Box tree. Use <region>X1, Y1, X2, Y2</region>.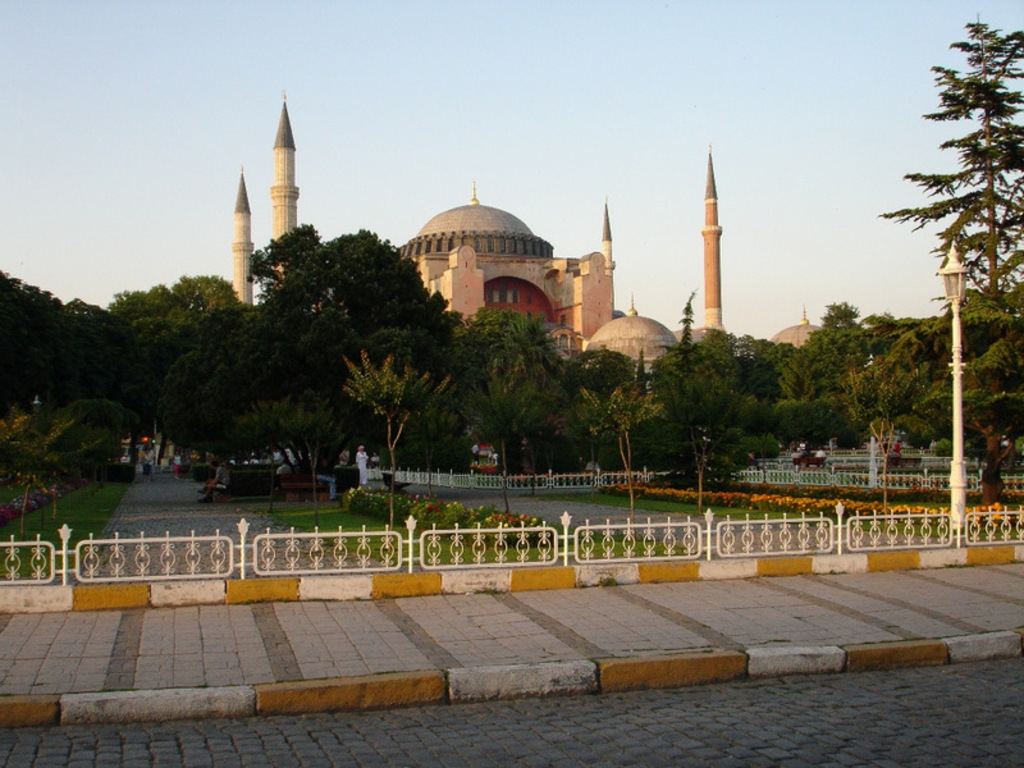
<region>160, 234, 456, 443</region>.
